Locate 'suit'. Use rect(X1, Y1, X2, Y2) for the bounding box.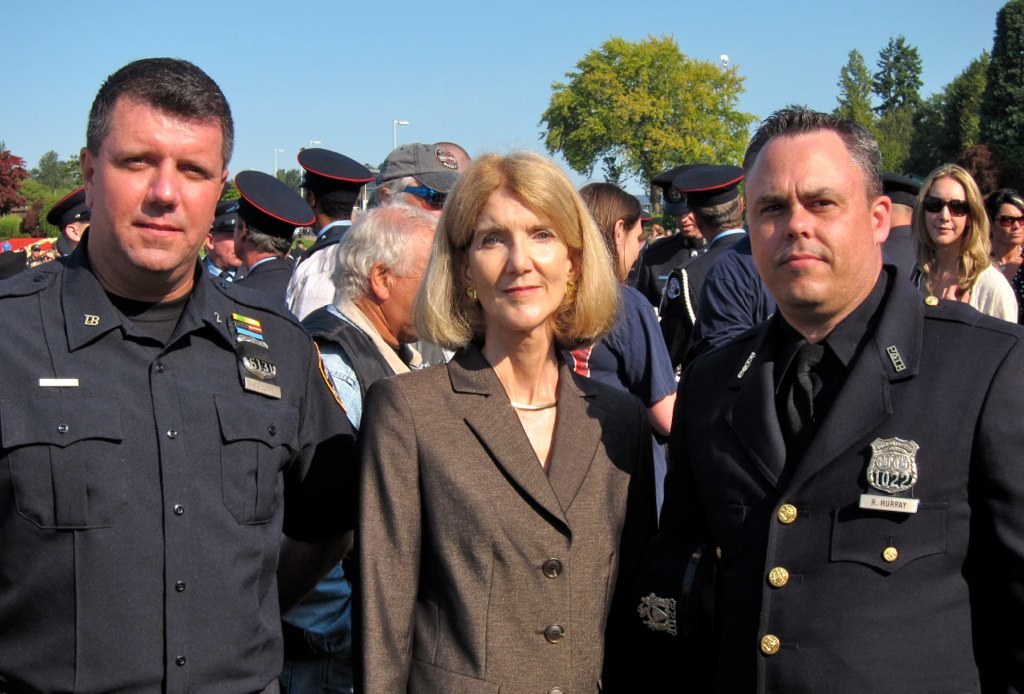
rect(0, 234, 355, 693).
